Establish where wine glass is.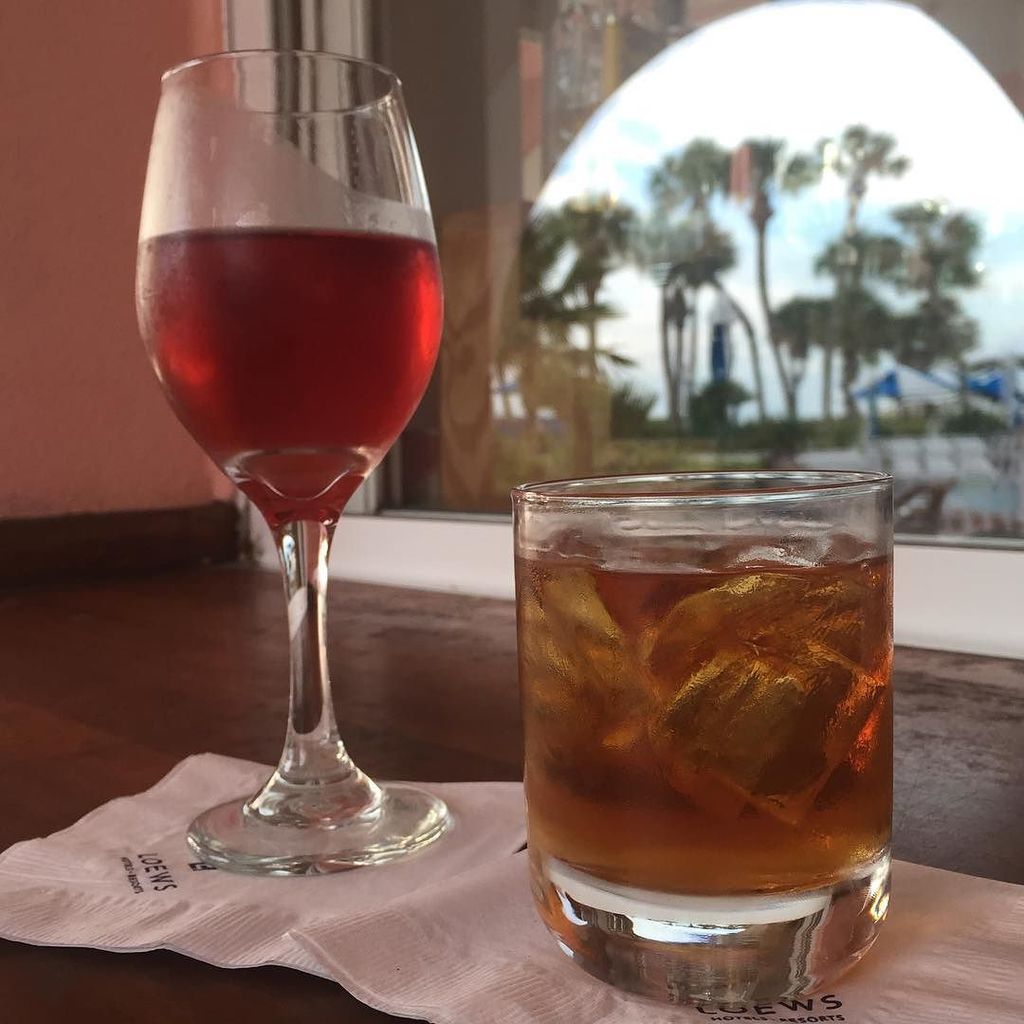
Established at <box>137,50,451,868</box>.
